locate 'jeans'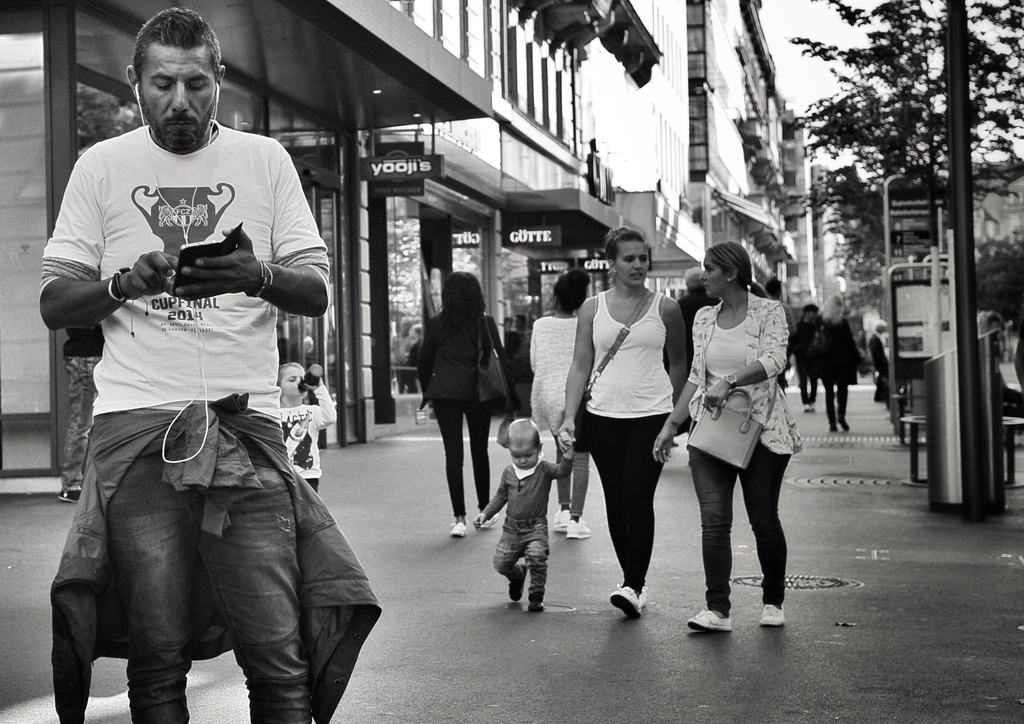
550/446/596/518
